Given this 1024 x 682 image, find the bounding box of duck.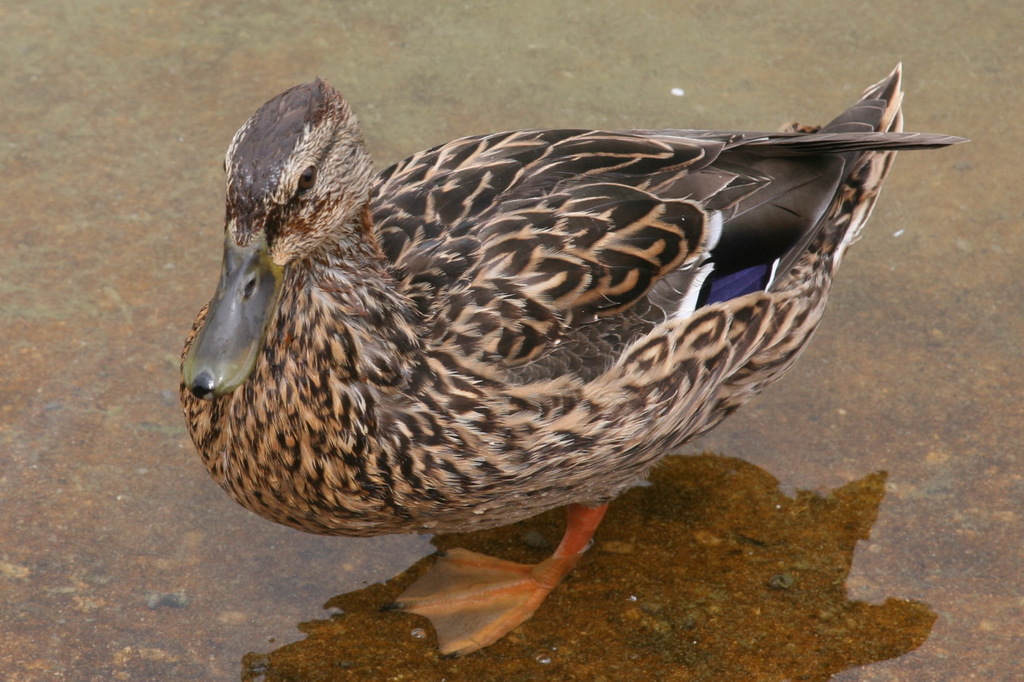
[170,56,918,634].
